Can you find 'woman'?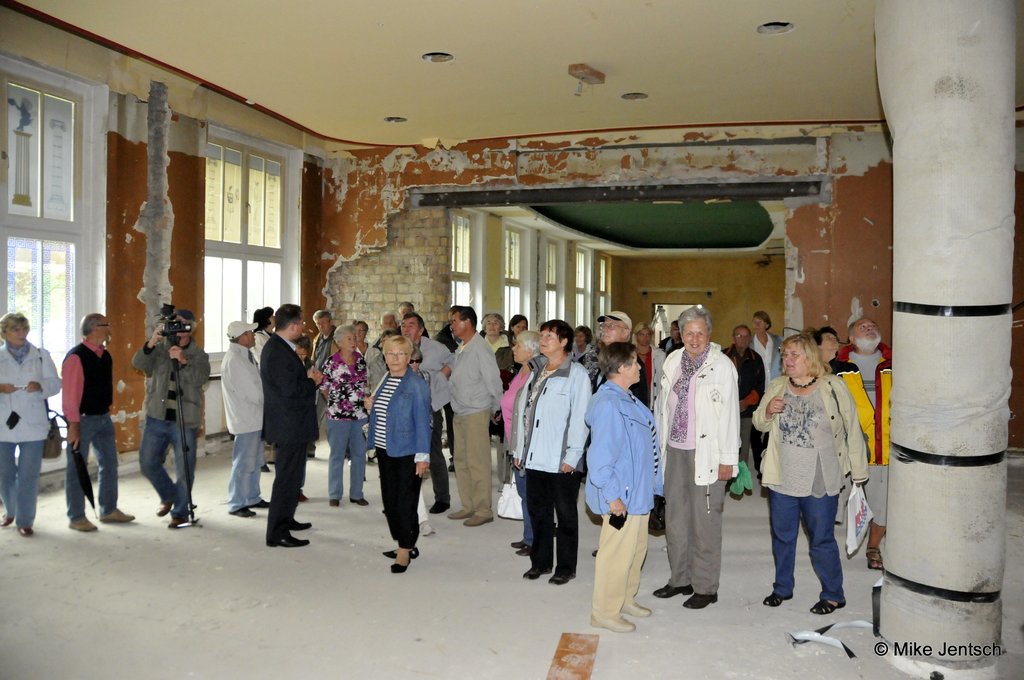
Yes, bounding box: locate(309, 328, 369, 501).
